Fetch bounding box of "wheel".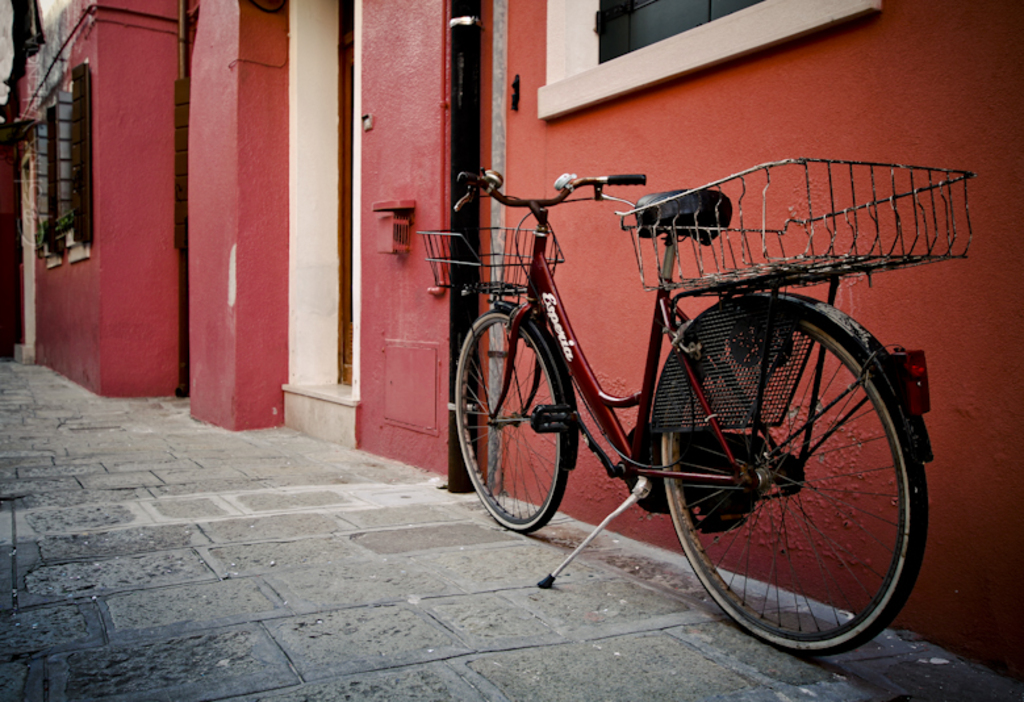
Bbox: [x1=639, y1=287, x2=903, y2=648].
